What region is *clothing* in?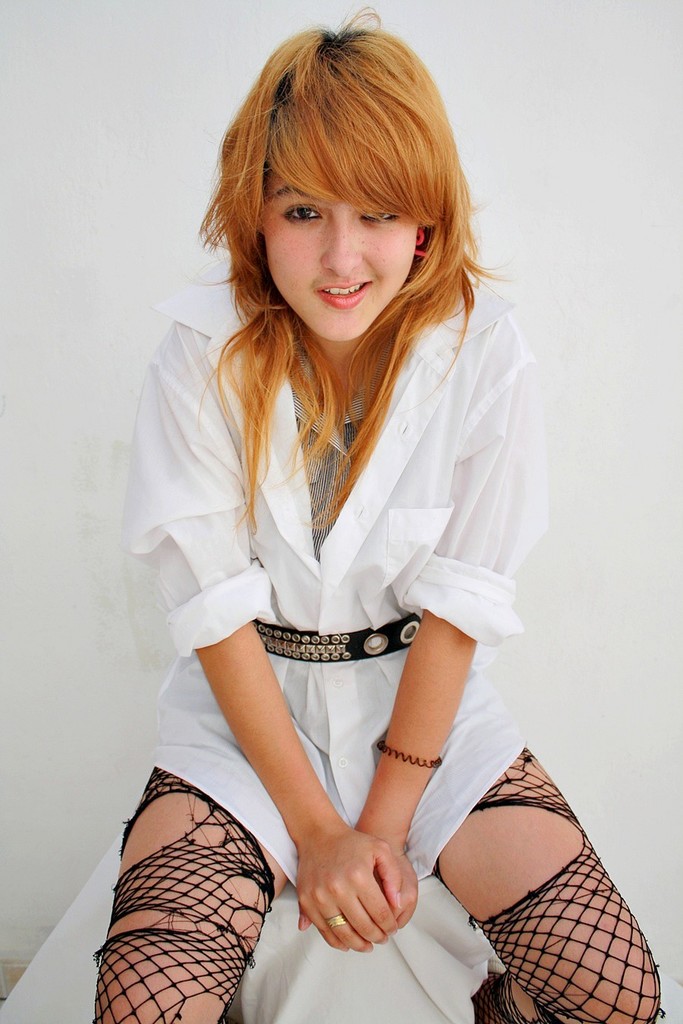
rect(106, 260, 592, 971).
